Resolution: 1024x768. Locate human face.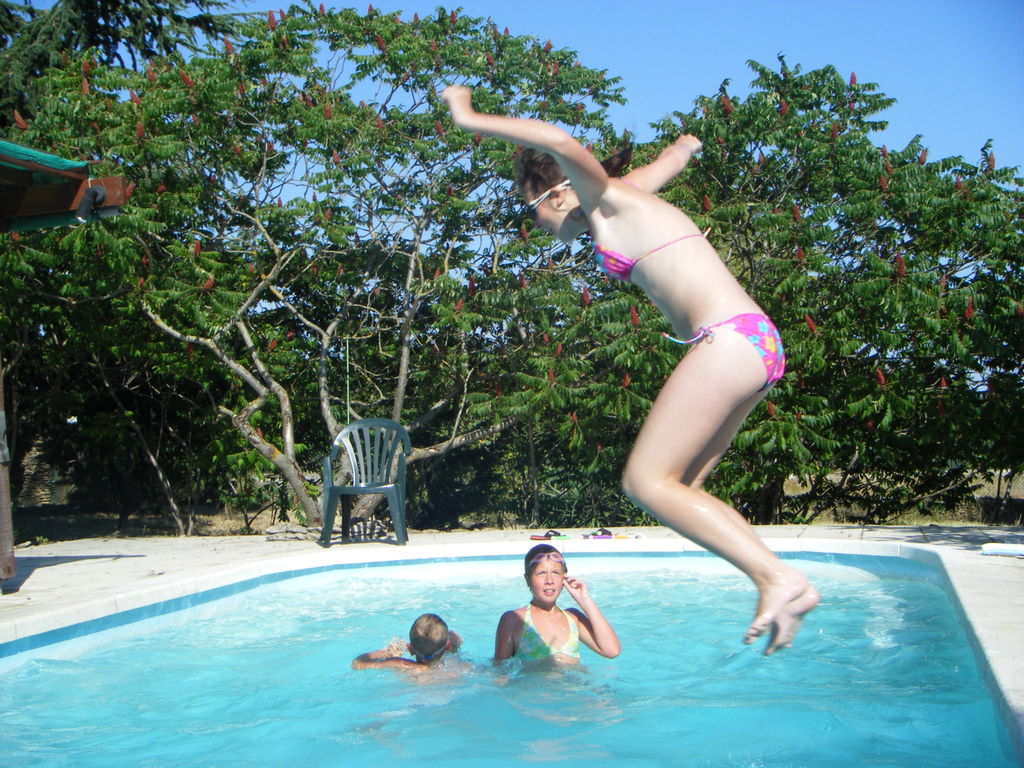
x1=522 y1=188 x2=583 y2=246.
